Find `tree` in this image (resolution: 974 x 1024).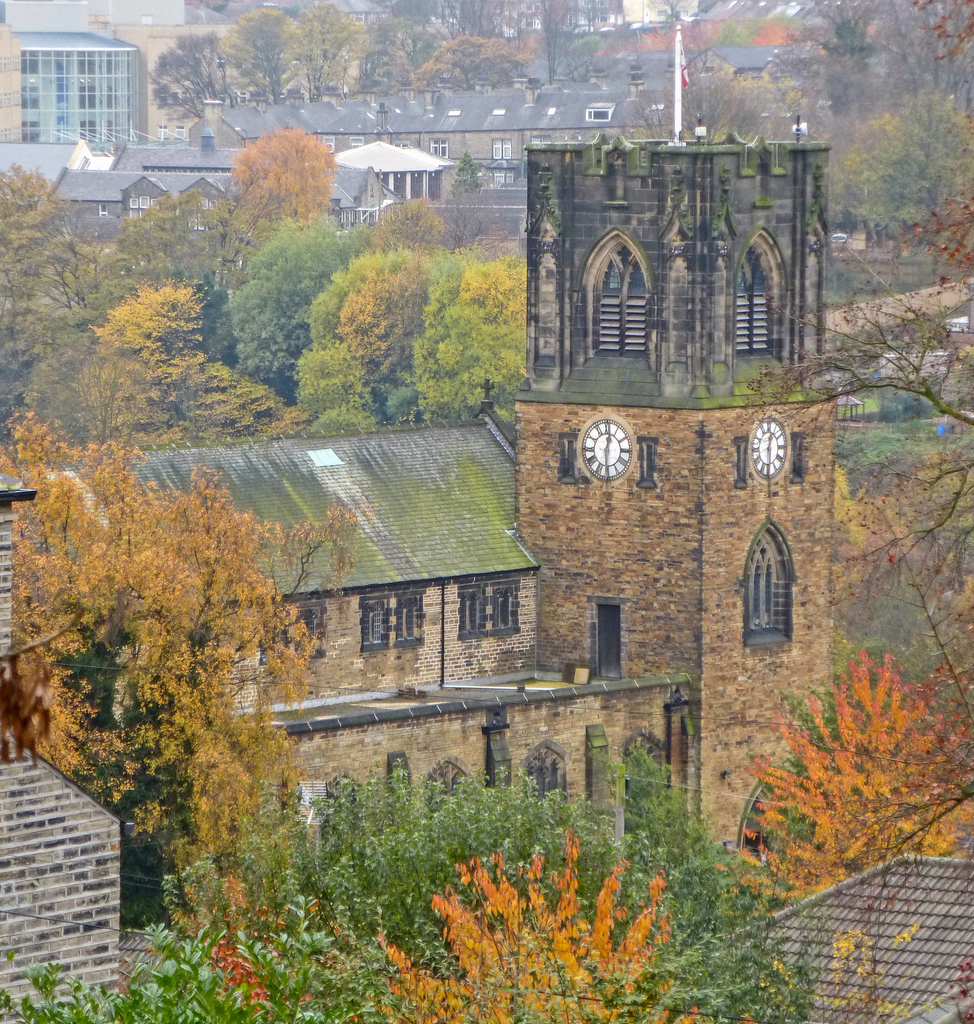
bbox(368, 3, 442, 97).
